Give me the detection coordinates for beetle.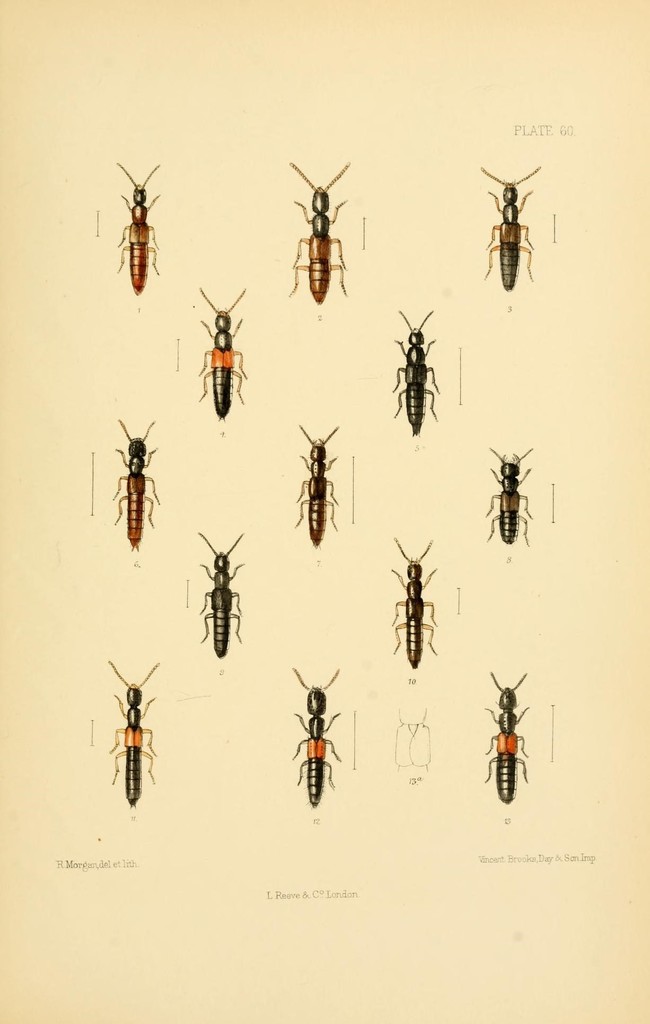
rect(492, 678, 531, 808).
